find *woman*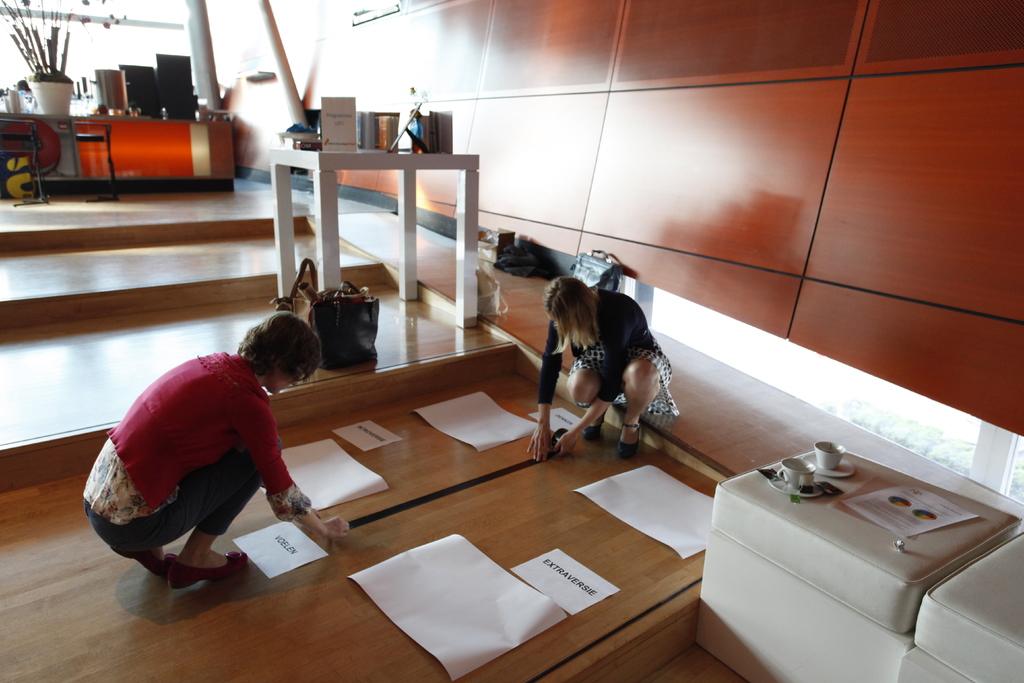
[left=80, top=308, right=348, bottom=591]
